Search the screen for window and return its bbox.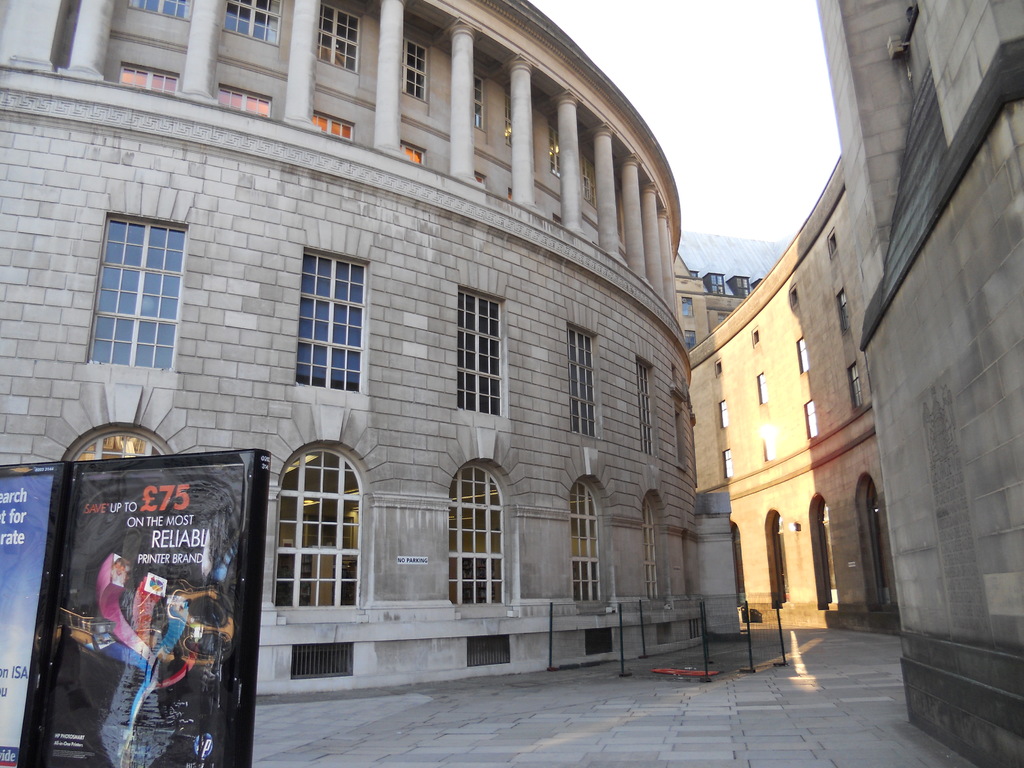
Found: region(680, 295, 696, 319).
